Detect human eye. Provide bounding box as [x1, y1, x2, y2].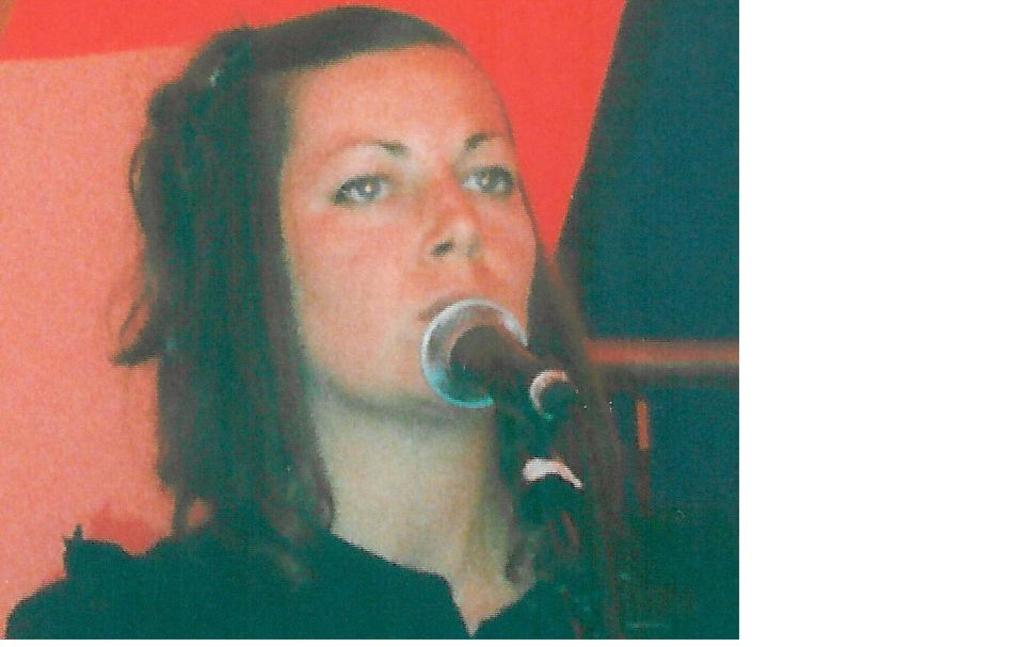
[457, 151, 514, 201].
